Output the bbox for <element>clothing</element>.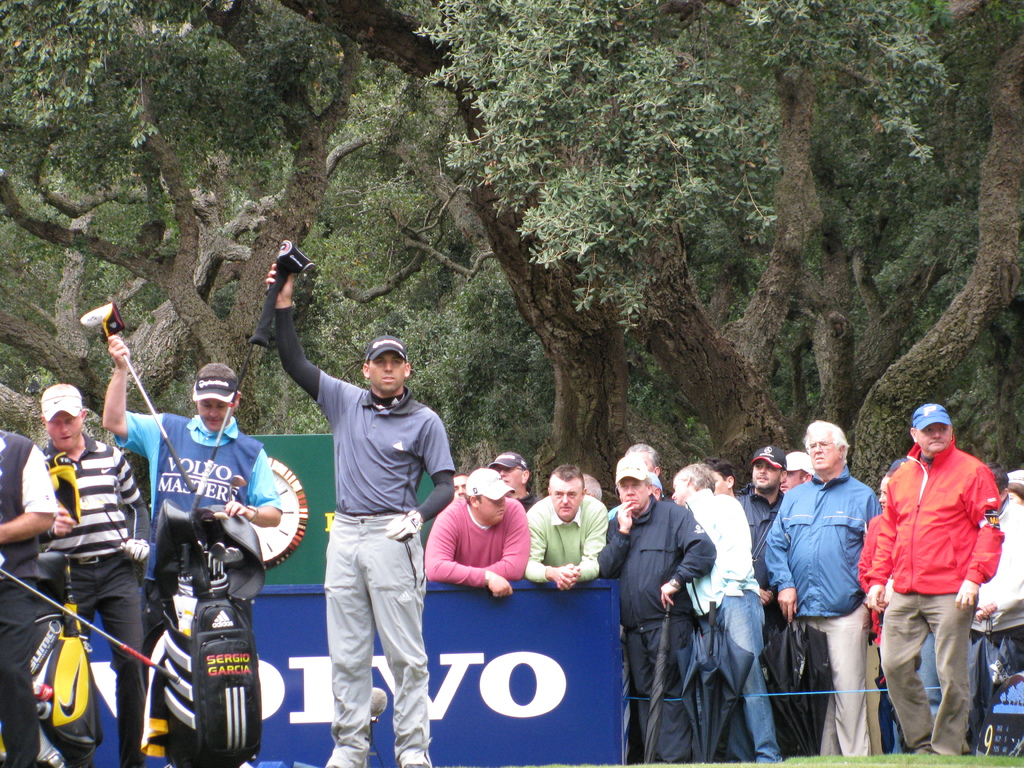
bbox=(598, 495, 714, 767).
